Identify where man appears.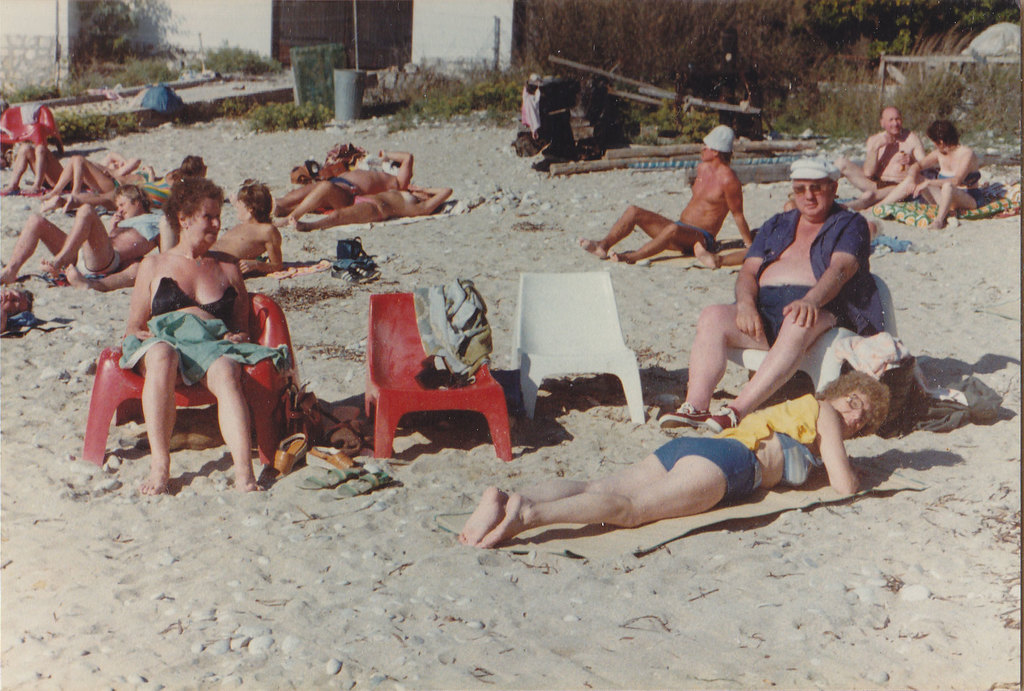
Appears at 61,178,287,293.
